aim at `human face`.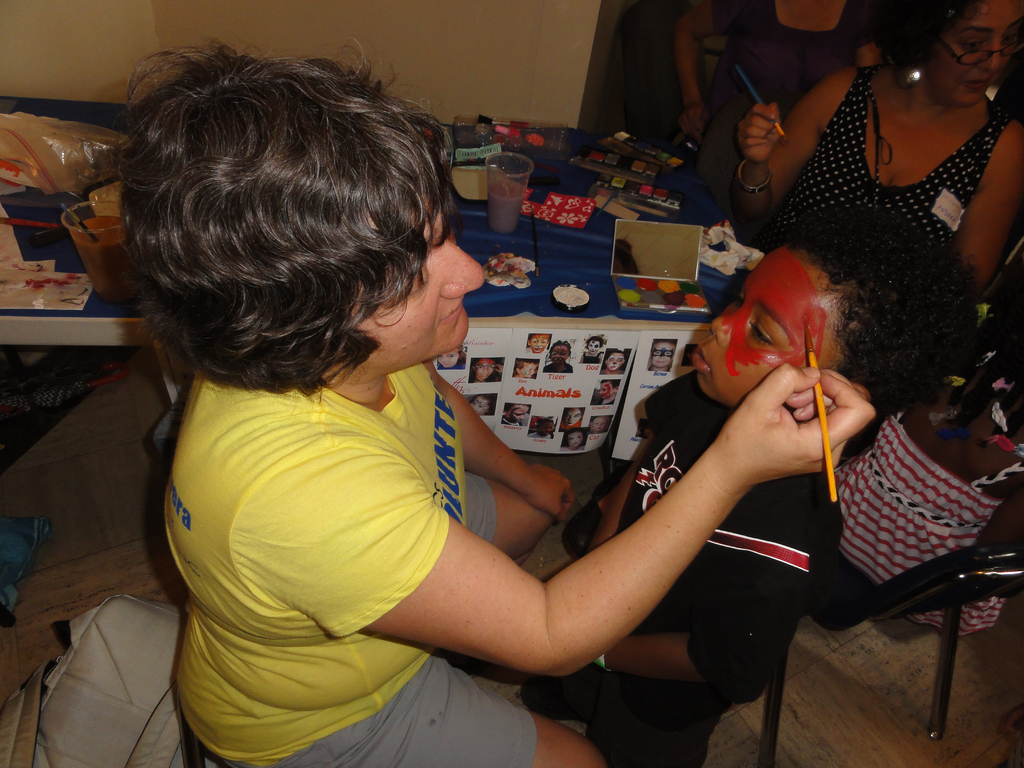
Aimed at 354 205 485 349.
